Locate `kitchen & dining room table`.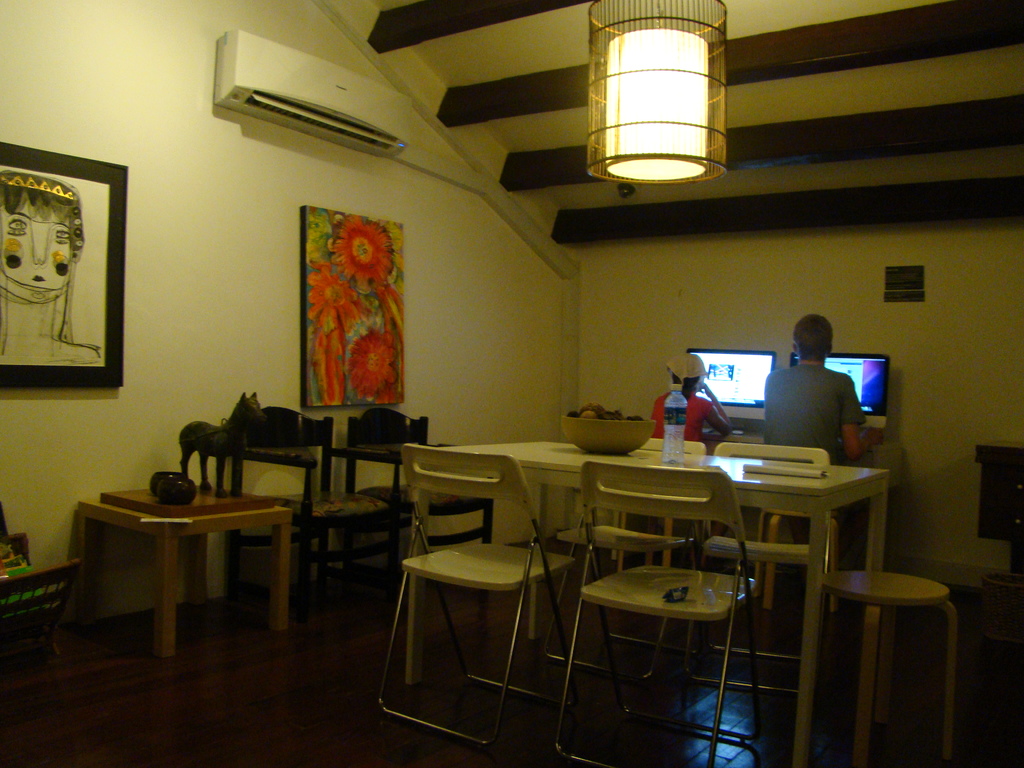
Bounding box: (403, 435, 884, 767).
